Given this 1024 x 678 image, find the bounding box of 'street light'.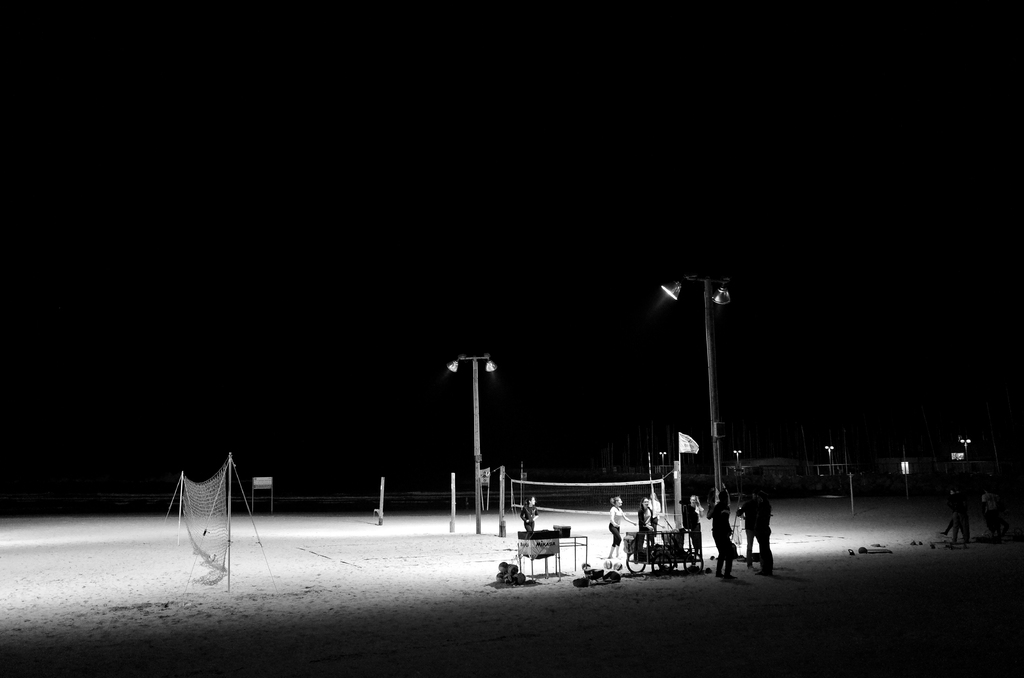
l=656, t=449, r=668, b=462.
